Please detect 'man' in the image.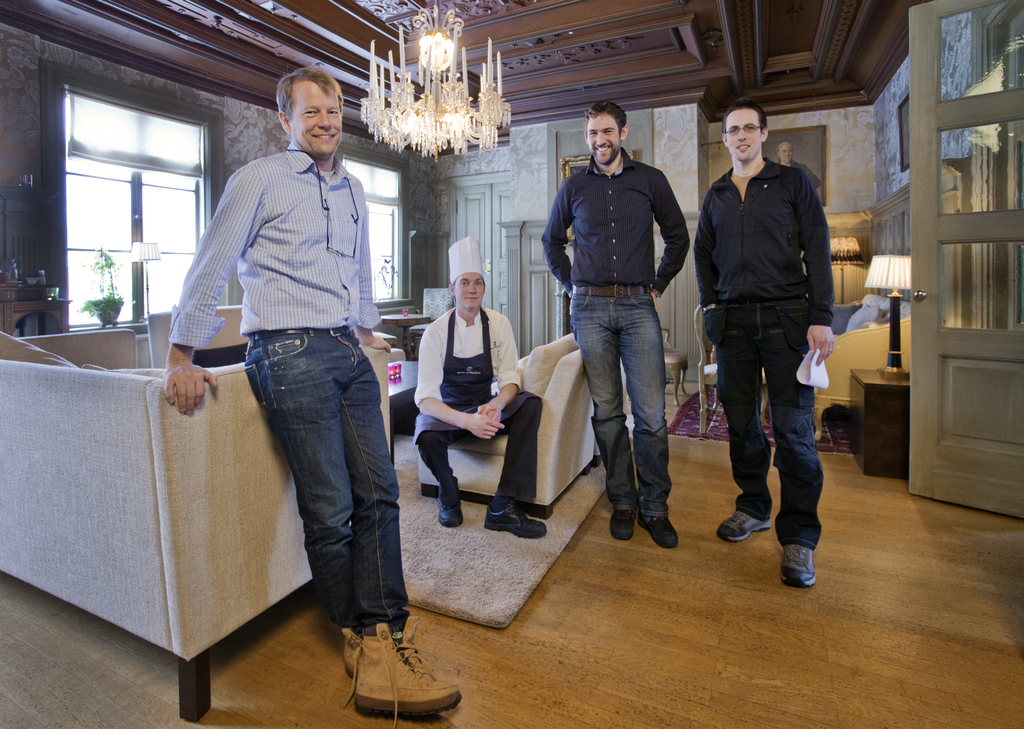
detection(687, 96, 842, 582).
